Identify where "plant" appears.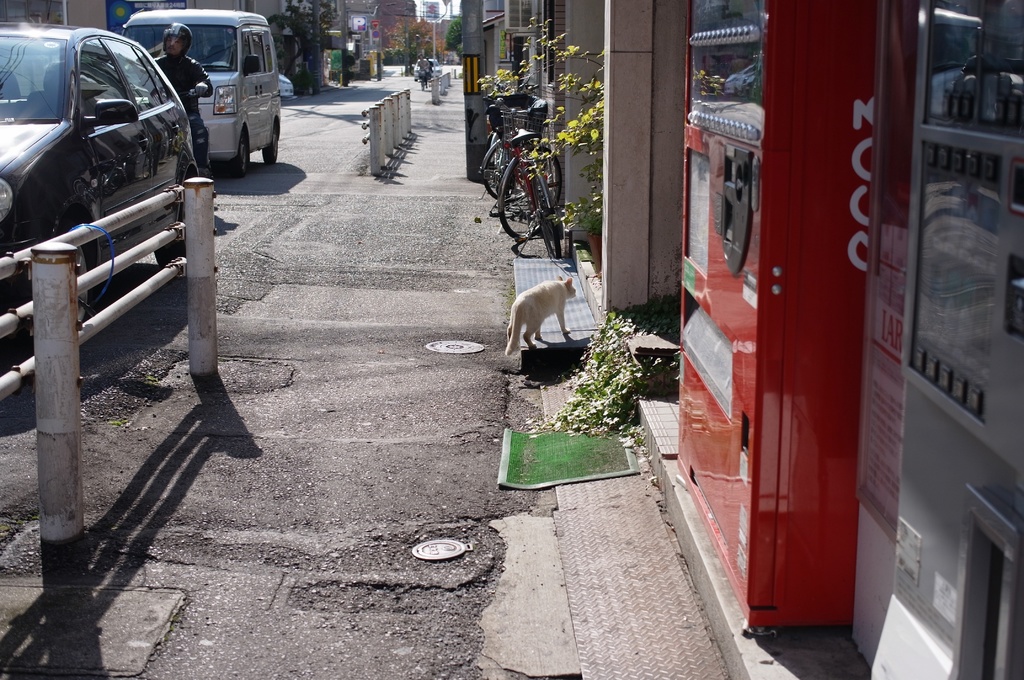
Appears at 537/302/696/446.
